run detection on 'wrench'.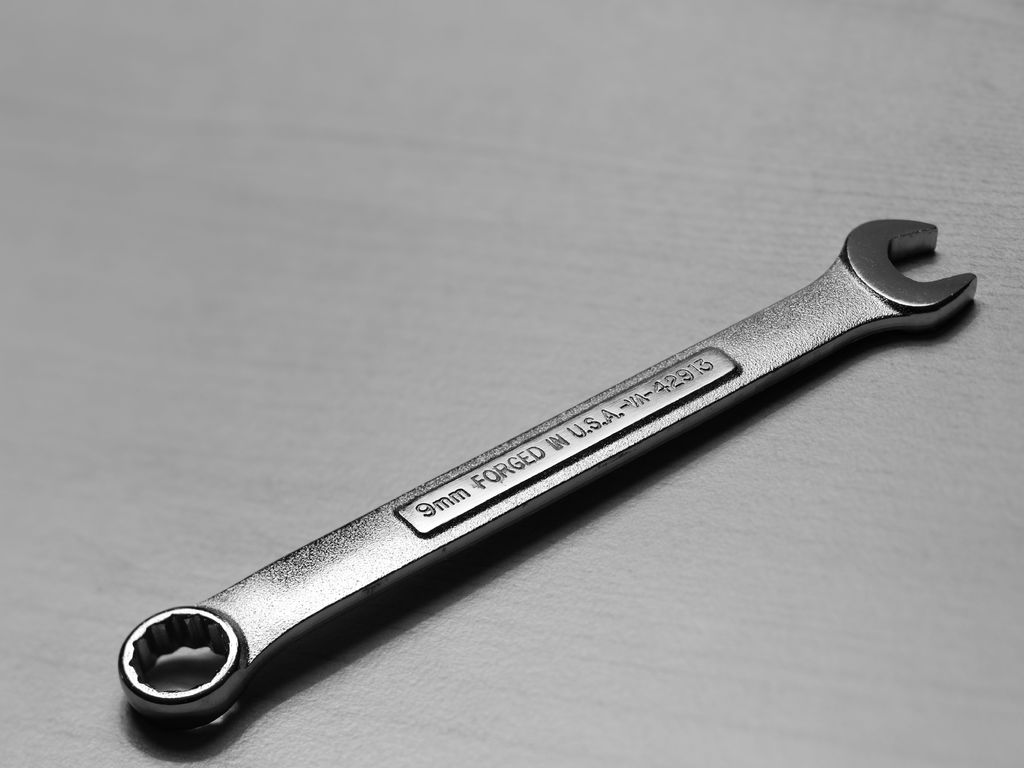
Result: select_region(97, 209, 943, 746).
